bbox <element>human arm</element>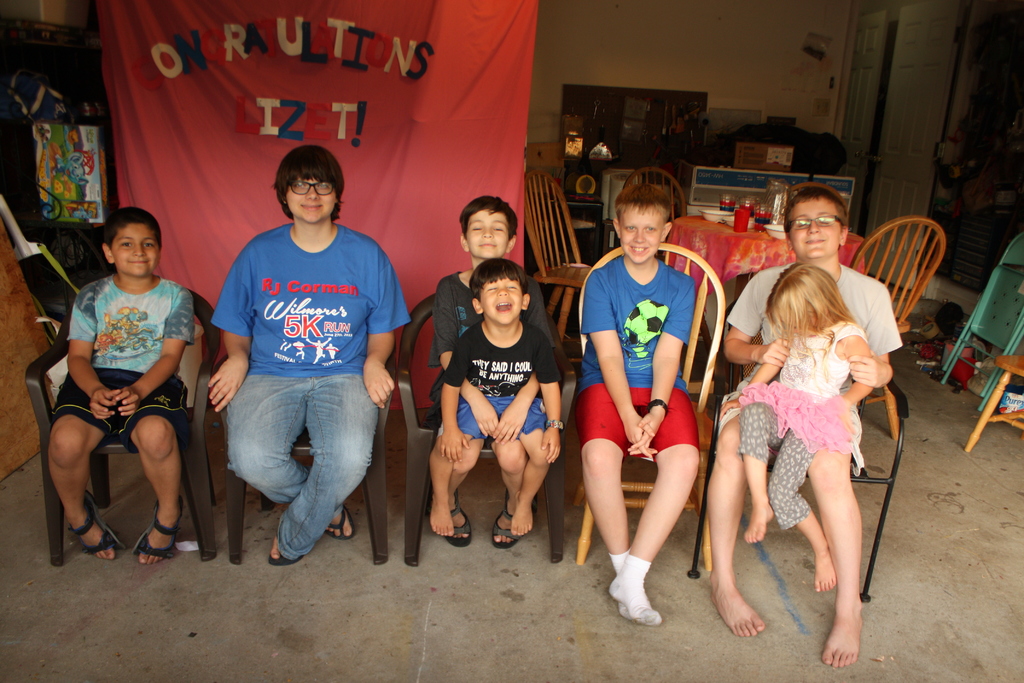
detection(487, 273, 557, 443)
